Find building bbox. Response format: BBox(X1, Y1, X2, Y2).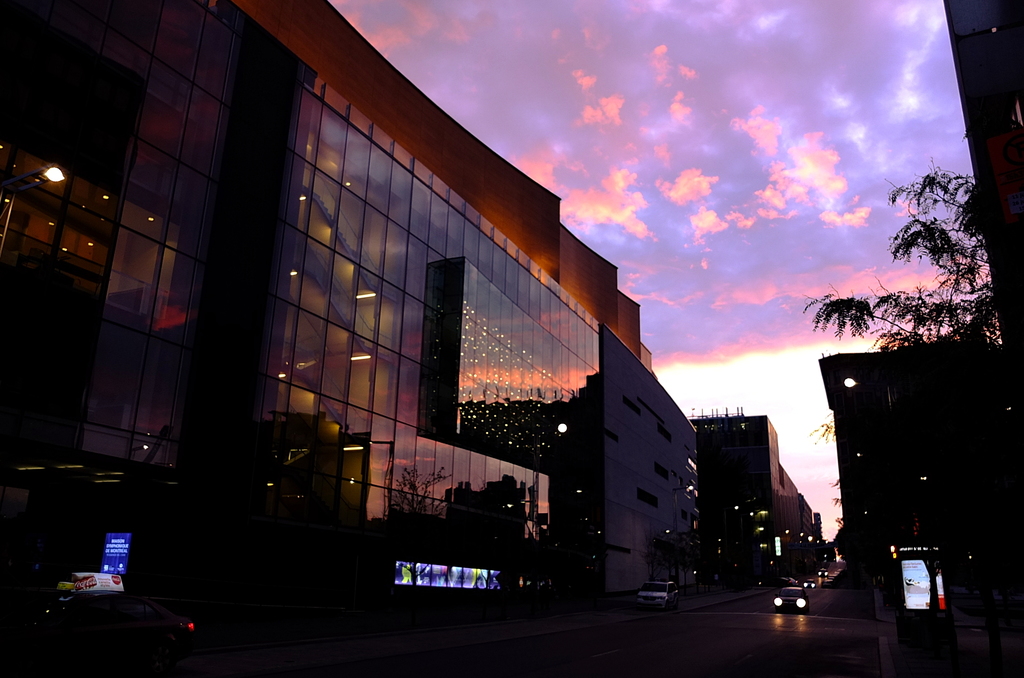
BBox(821, 341, 1023, 625).
